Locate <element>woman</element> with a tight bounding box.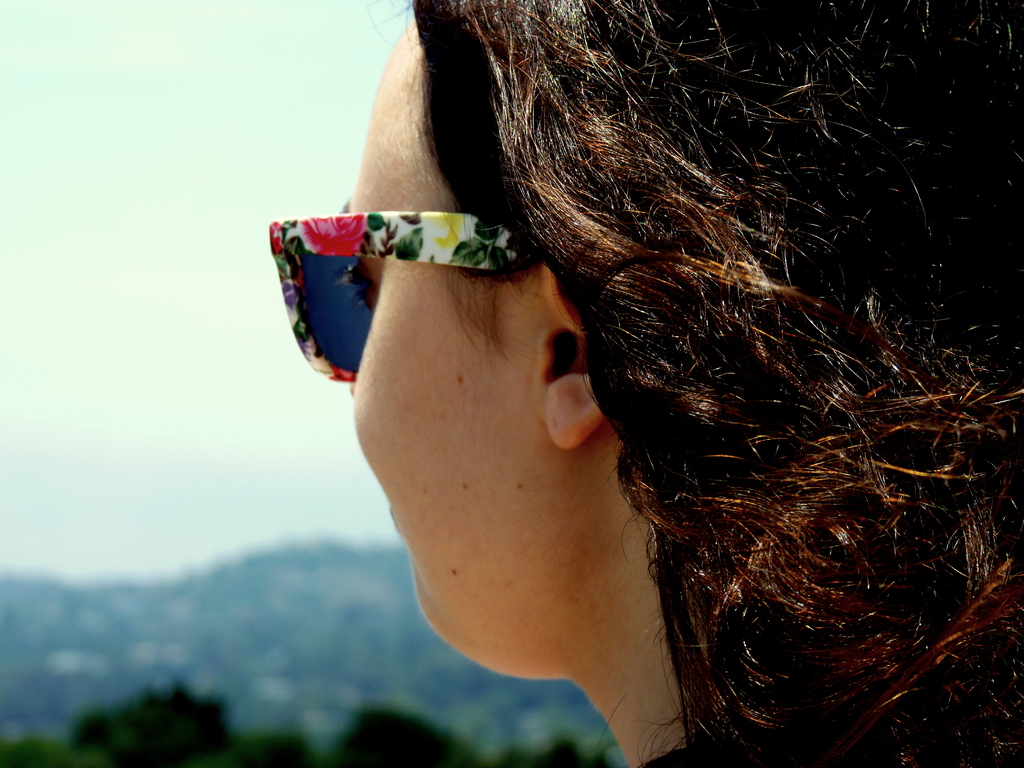
(221,19,976,767).
